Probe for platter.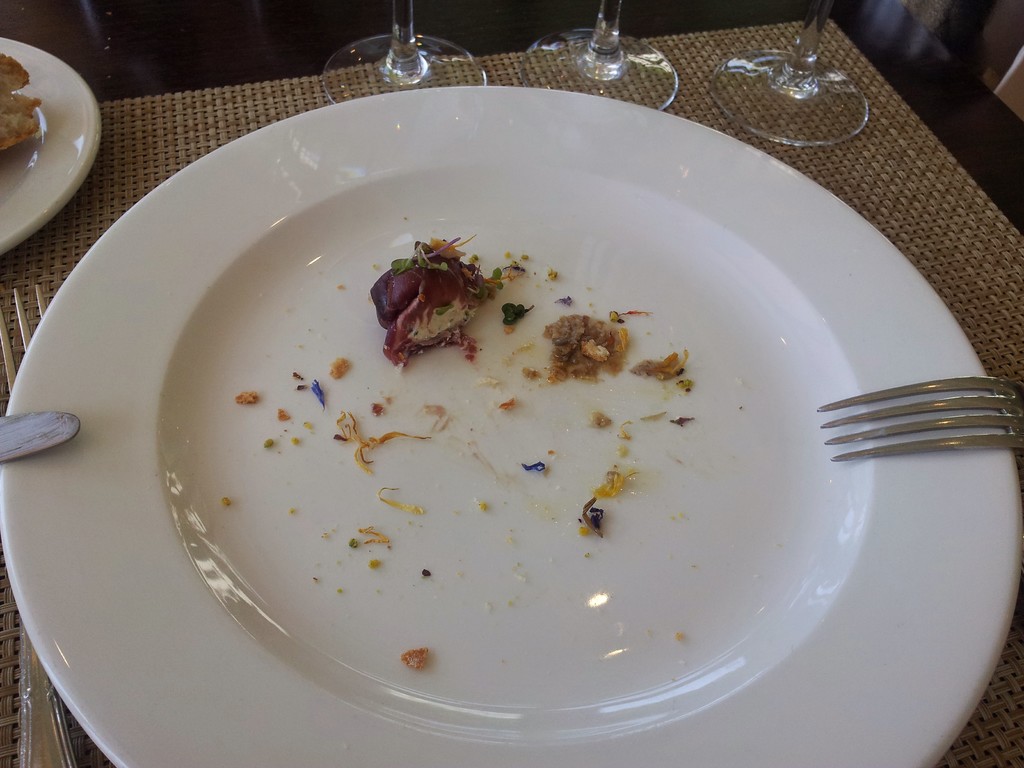
Probe result: bbox=(0, 35, 102, 253).
